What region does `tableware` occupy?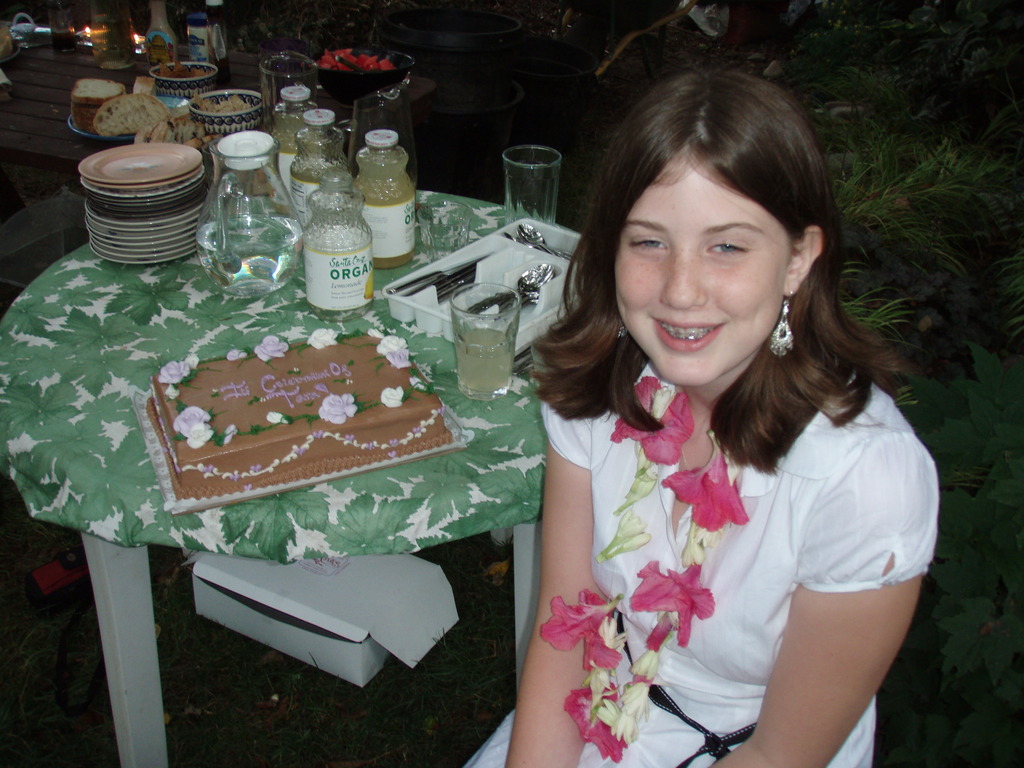
382, 218, 589, 356.
